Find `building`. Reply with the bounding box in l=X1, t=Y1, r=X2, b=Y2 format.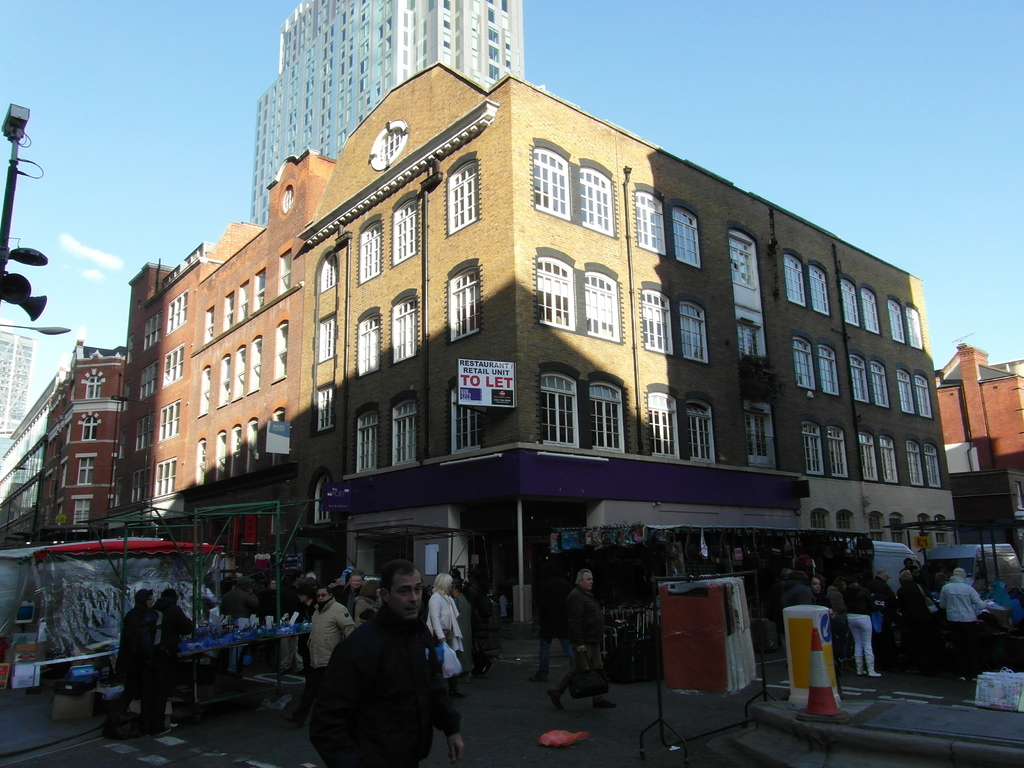
l=933, t=347, r=1023, b=466.
